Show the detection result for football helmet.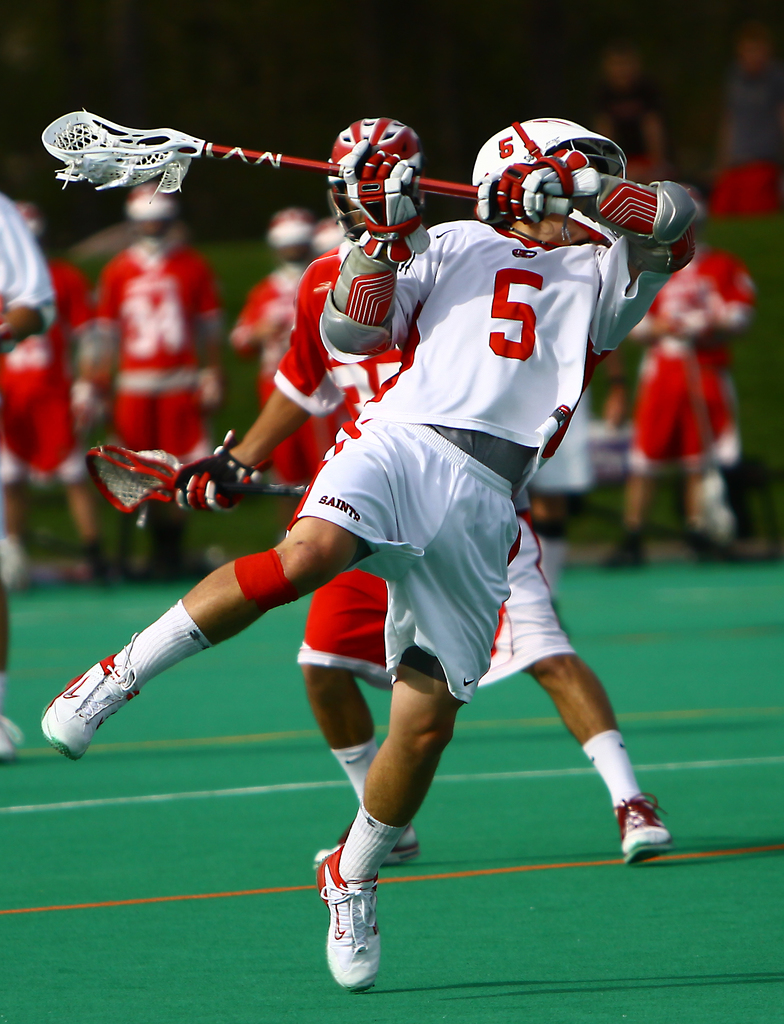
region(124, 178, 182, 241).
